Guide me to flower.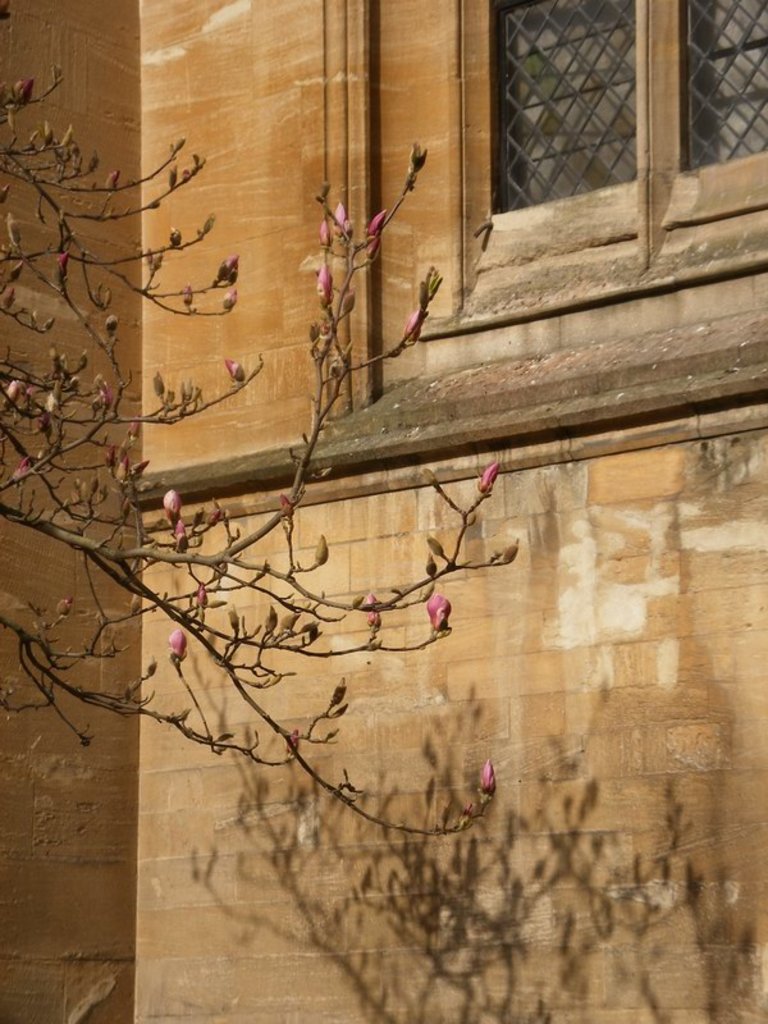
Guidance: {"left": 472, "top": 462, "right": 499, "bottom": 494}.
